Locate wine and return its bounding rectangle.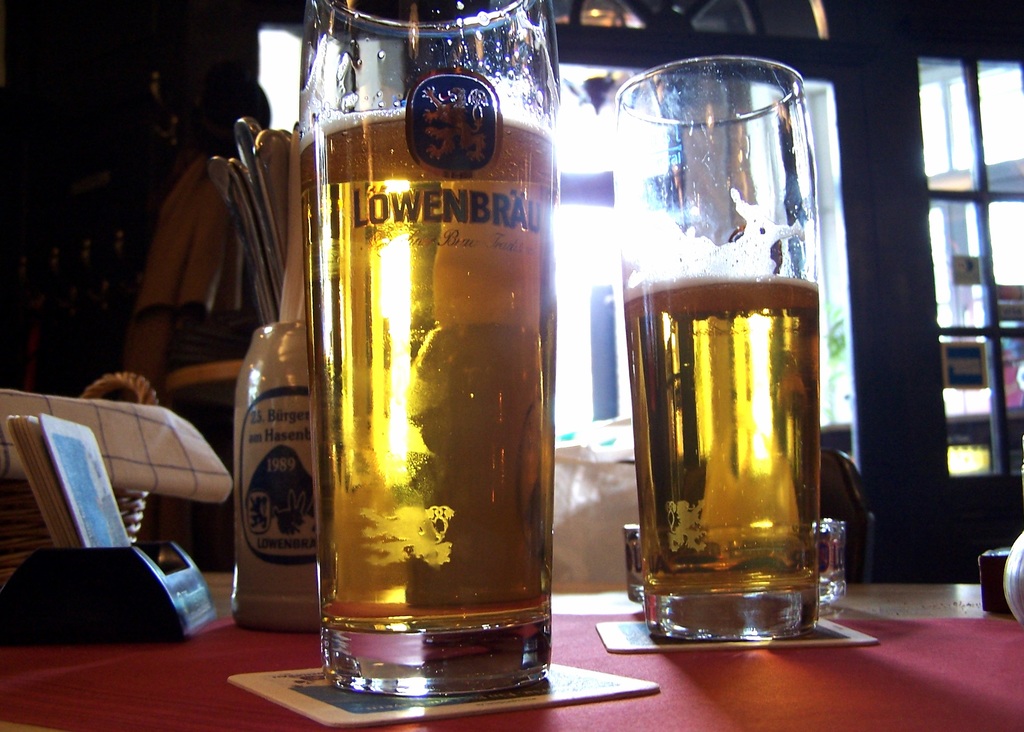
BBox(610, 263, 822, 594).
